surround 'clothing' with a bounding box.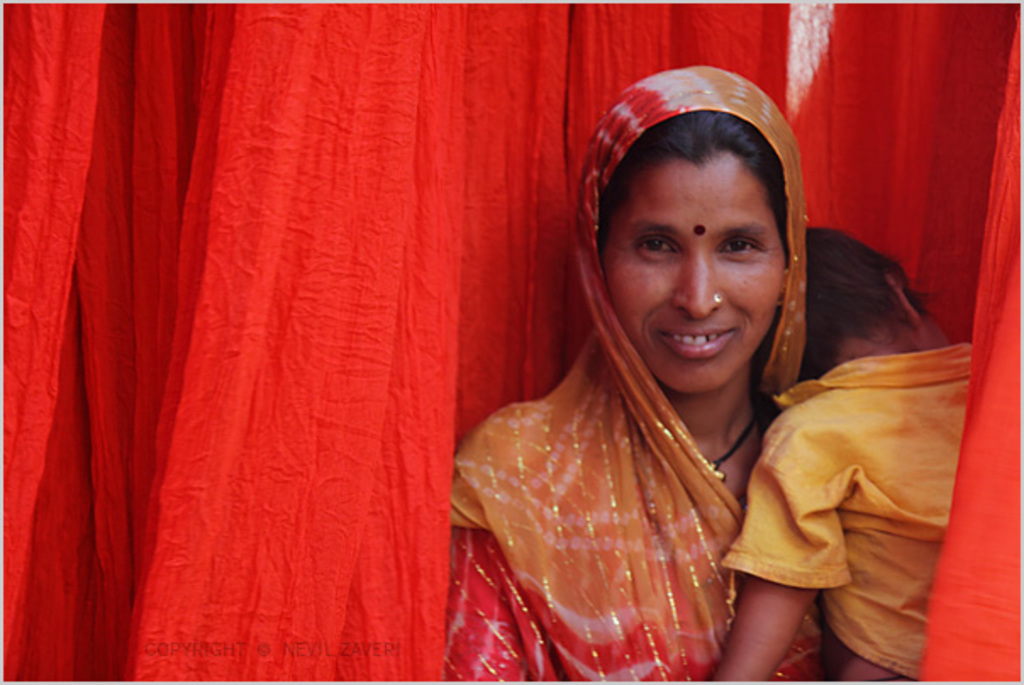
pyautogui.locateOnScreen(446, 68, 805, 683).
